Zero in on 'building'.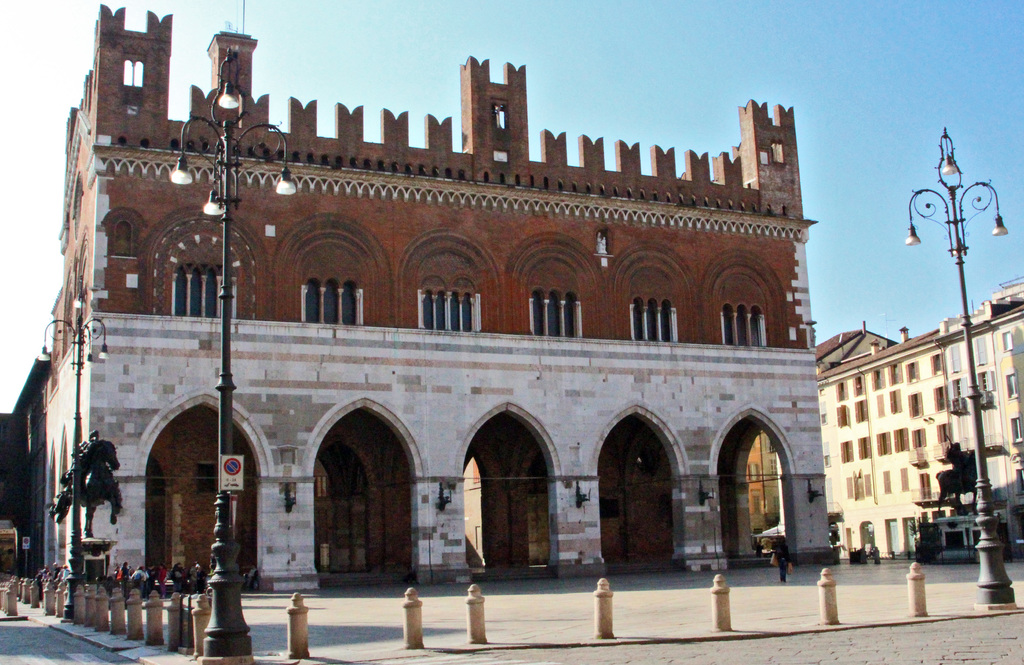
Zeroed in: (left=0, top=4, right=839, bottom=602).
